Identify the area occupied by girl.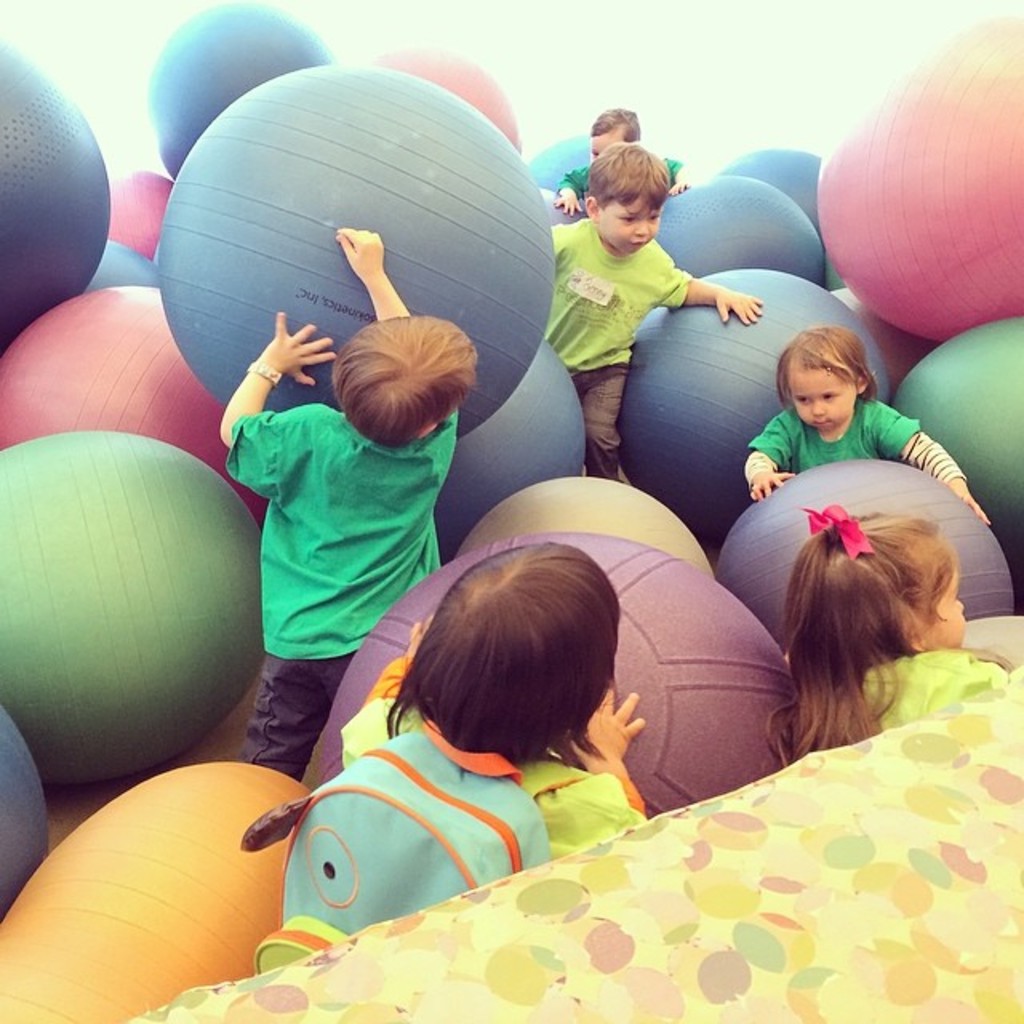
Area: region(341, 541, 650, 869).
